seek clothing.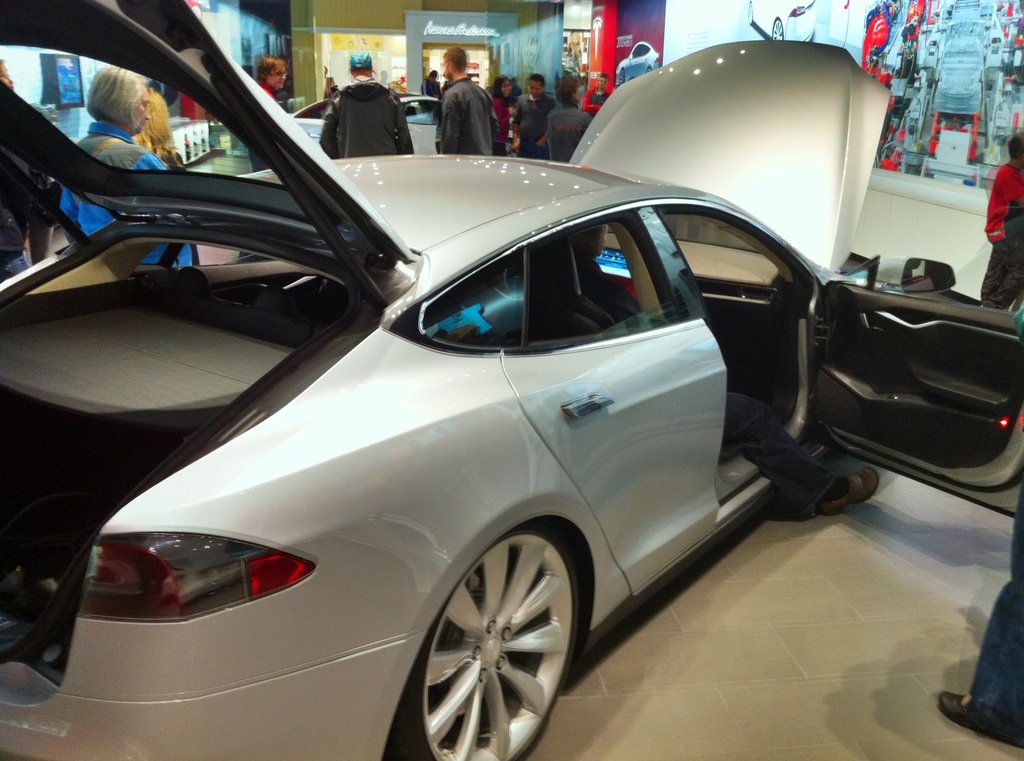
x1=433 y1=76 x2=504 y2=156.
